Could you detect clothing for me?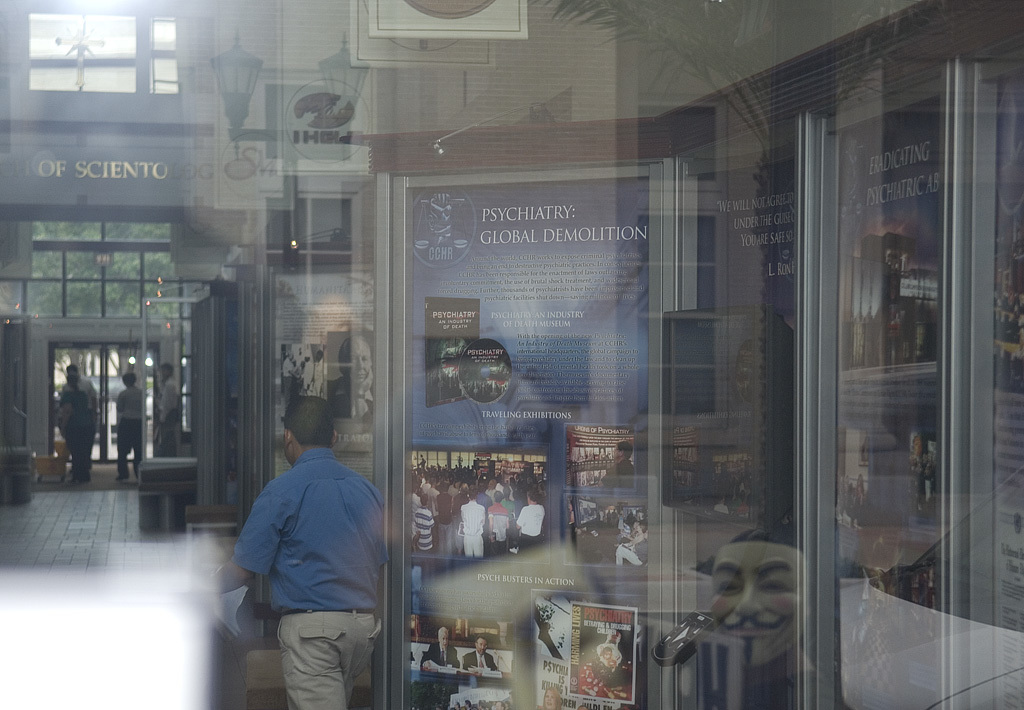
Detection result: {"x1": 313, "y1": 357, "x2": 322, "y2": 399}.
